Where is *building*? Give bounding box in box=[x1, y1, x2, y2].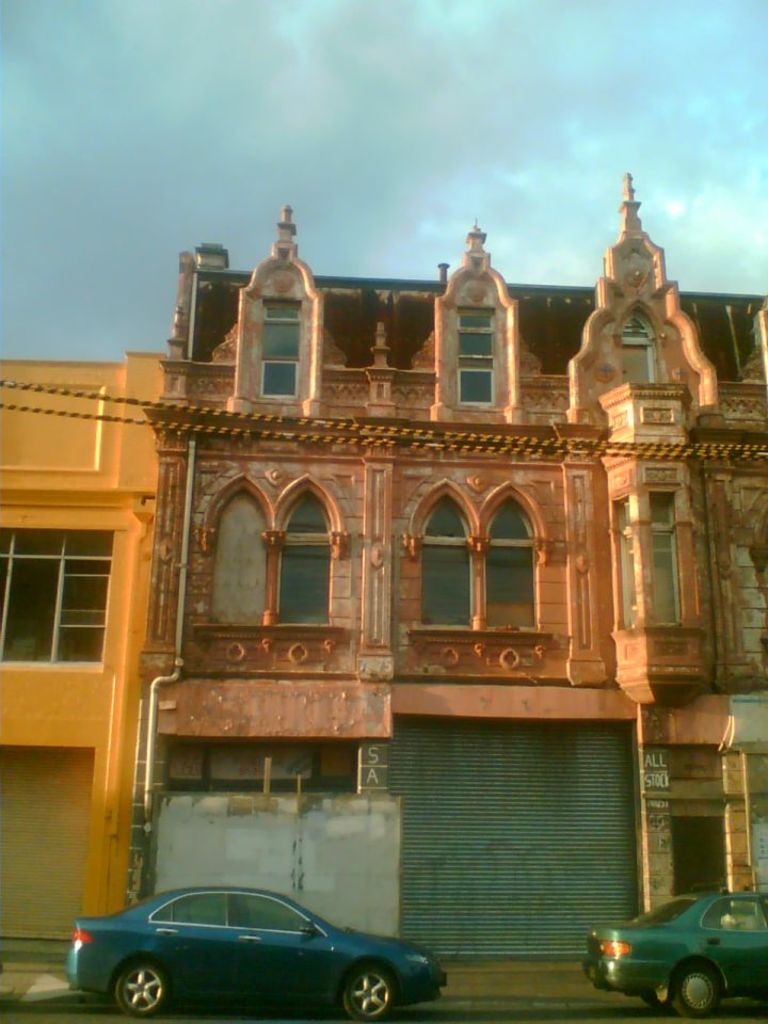
box=[134, 176, 748, 963].
